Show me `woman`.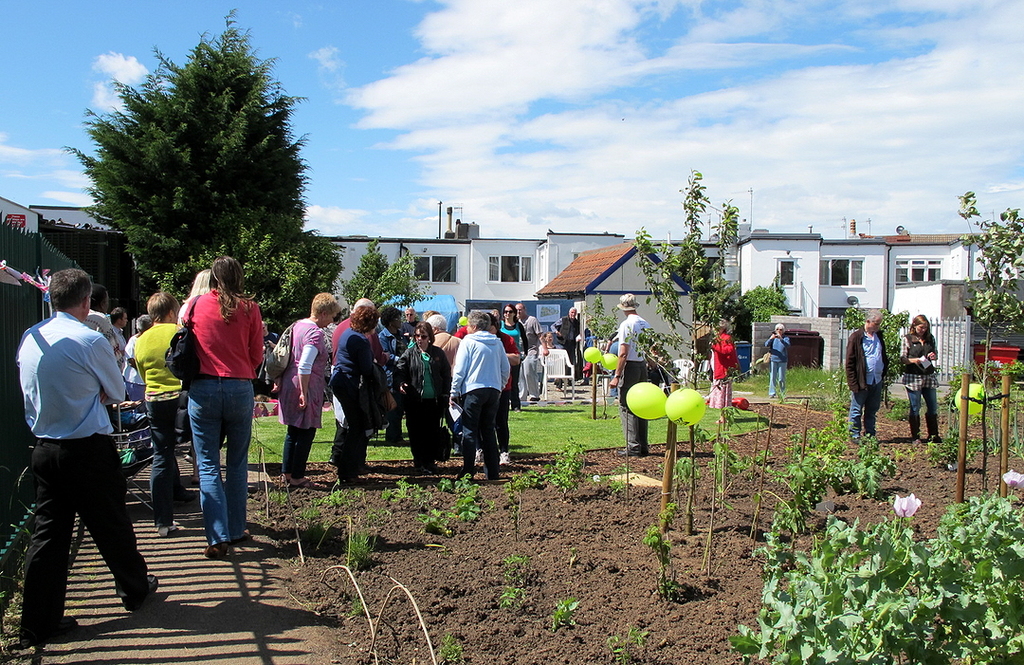
`woman` is here: 898:314:942:451.
